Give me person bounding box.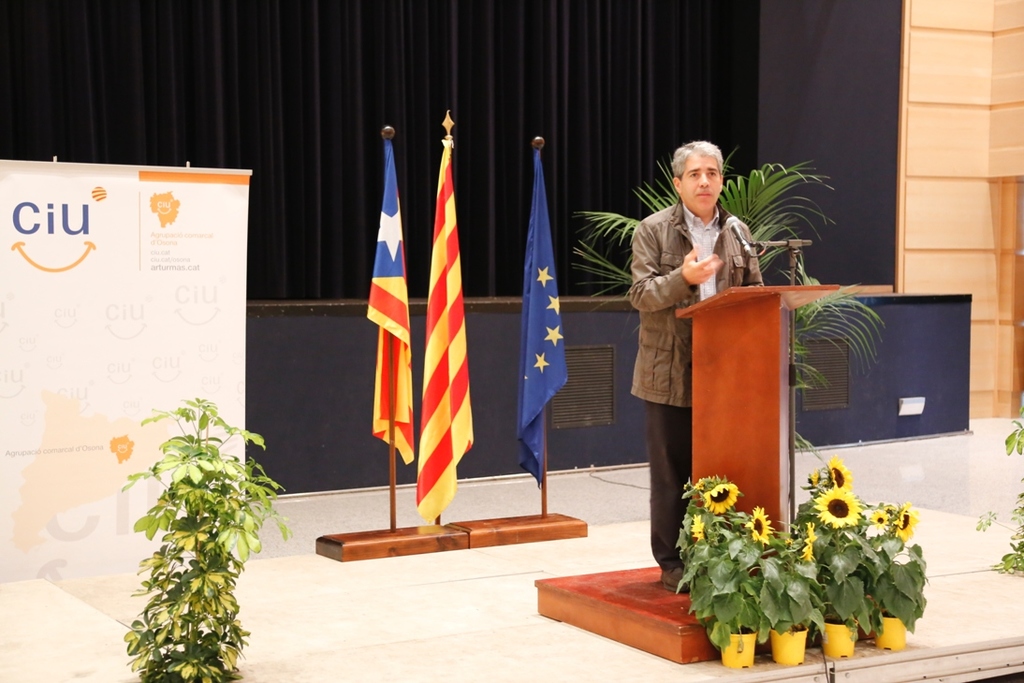
<box>624,145,771,576</box>.
